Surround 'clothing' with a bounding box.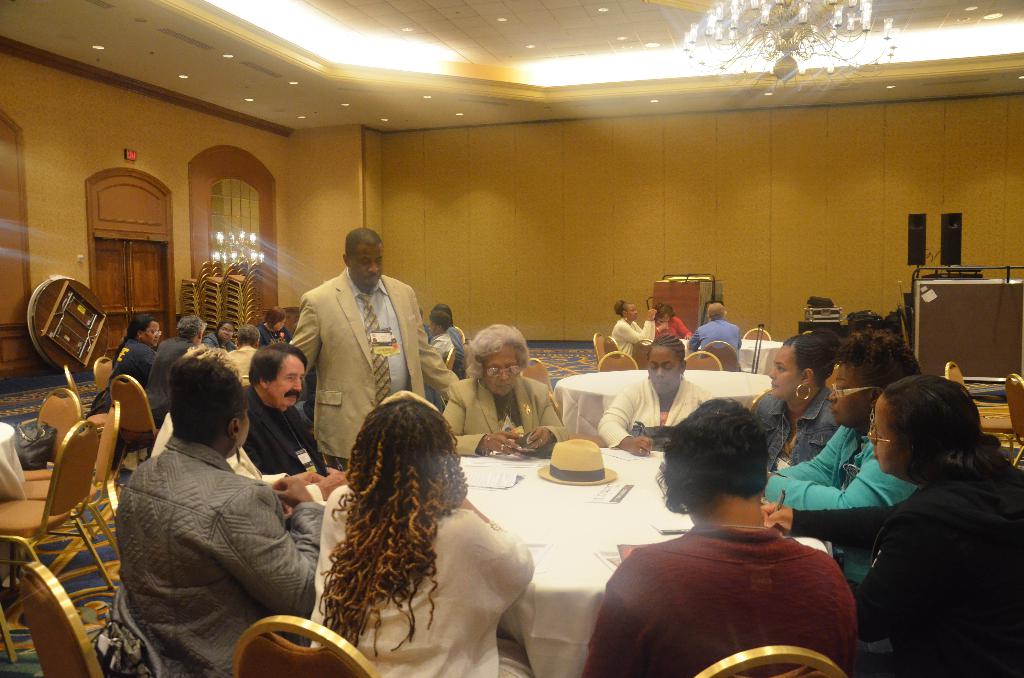
[612,314,656,350].
